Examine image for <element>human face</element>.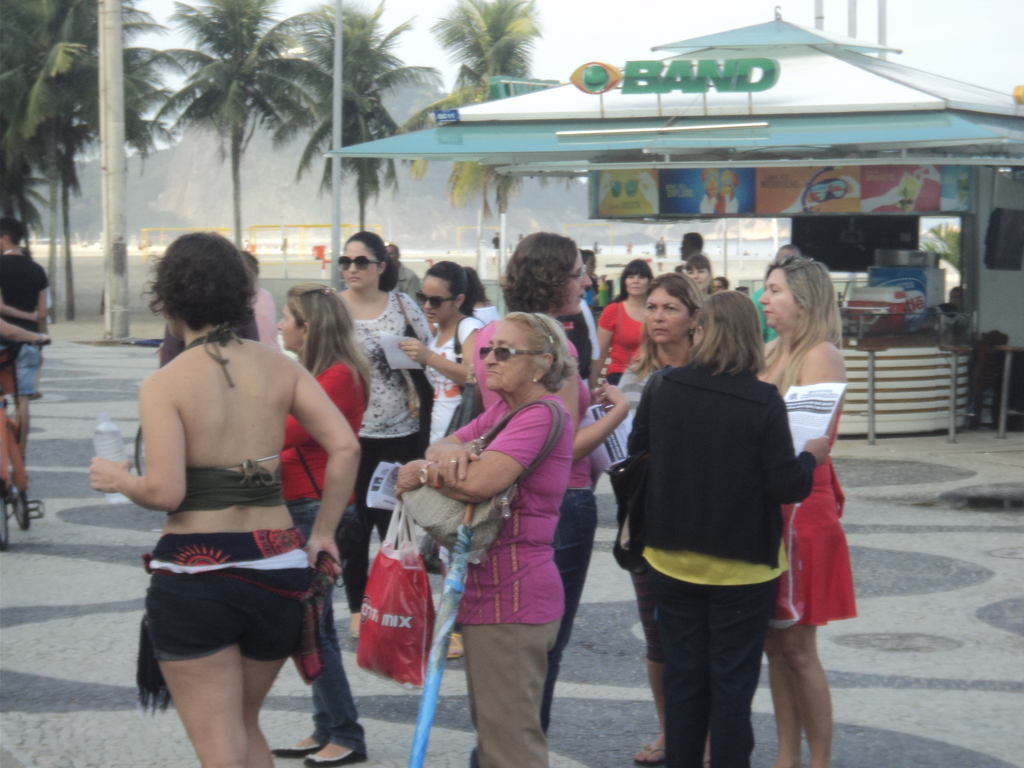
Examination result: {"x1": 483, "y1": 321, "x2": 532, "y2": 393}.
